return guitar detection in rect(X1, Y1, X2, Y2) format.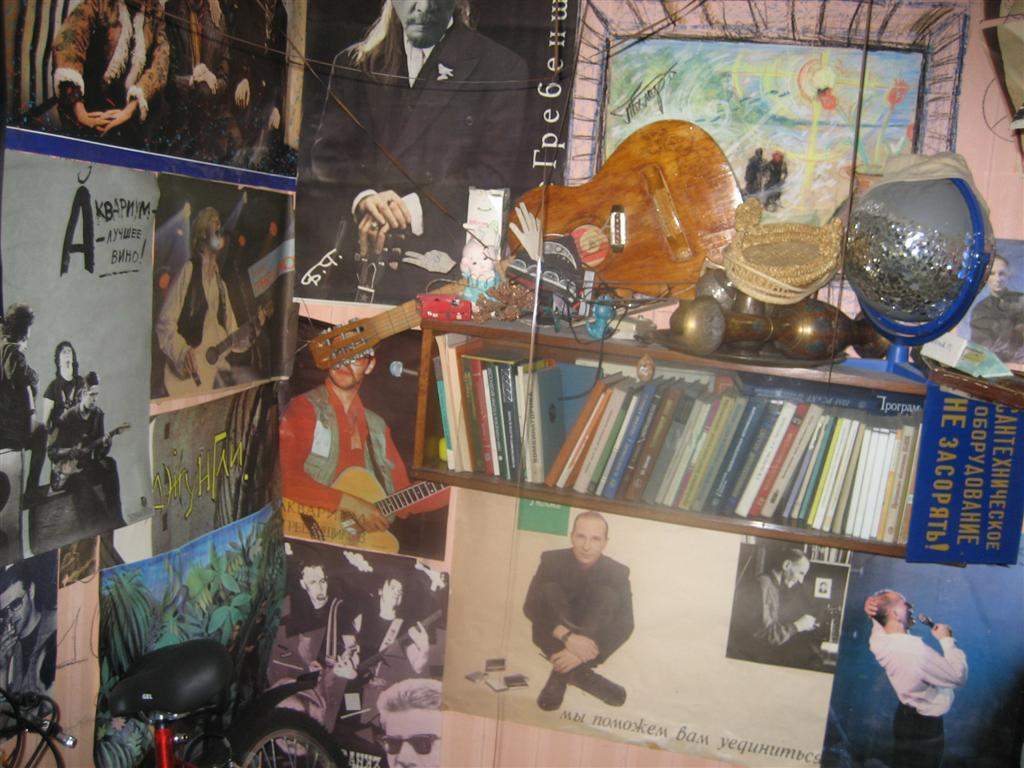
rect(280, 465, 451, 556).
